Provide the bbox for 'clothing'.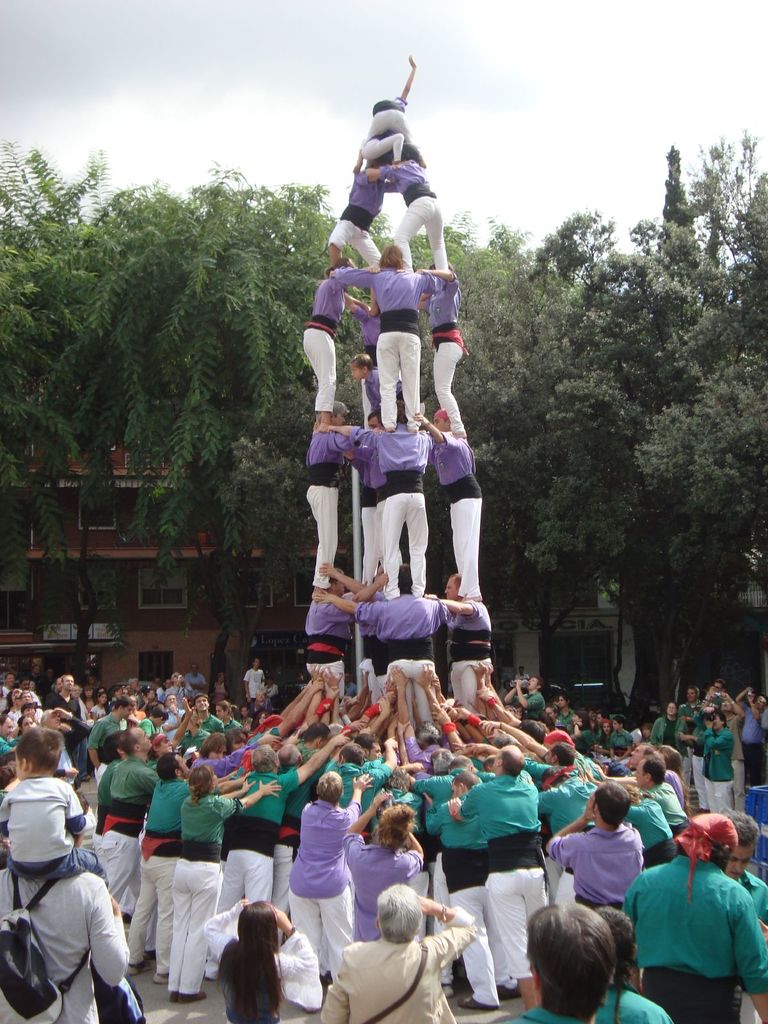
l=0, t=778, r=113, b=890.
